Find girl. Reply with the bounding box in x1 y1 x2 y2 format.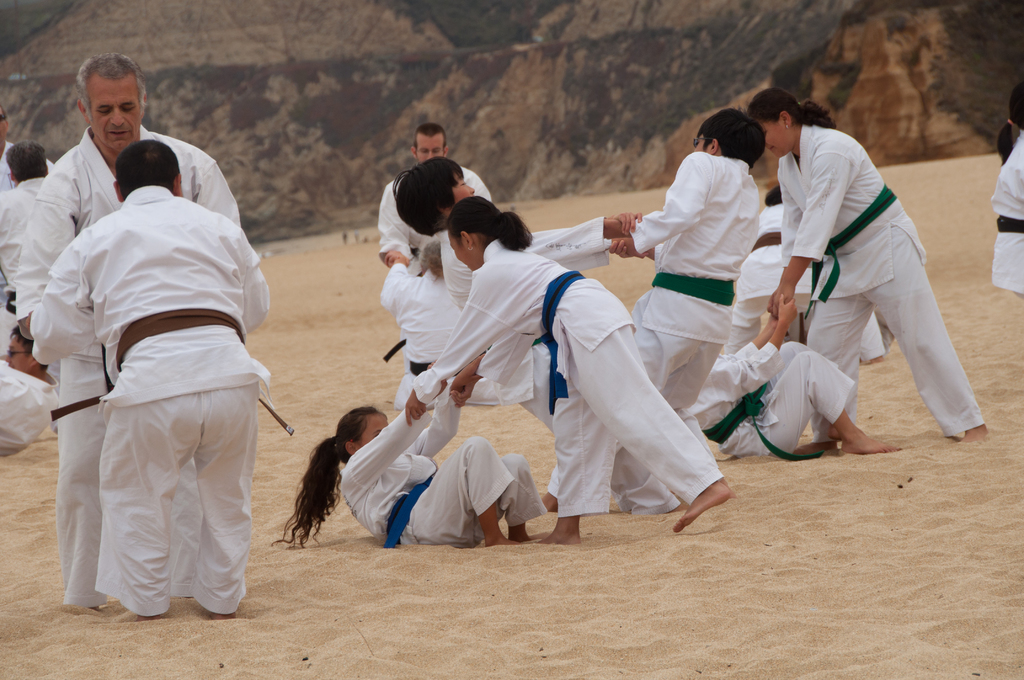
275 403 548 546.
